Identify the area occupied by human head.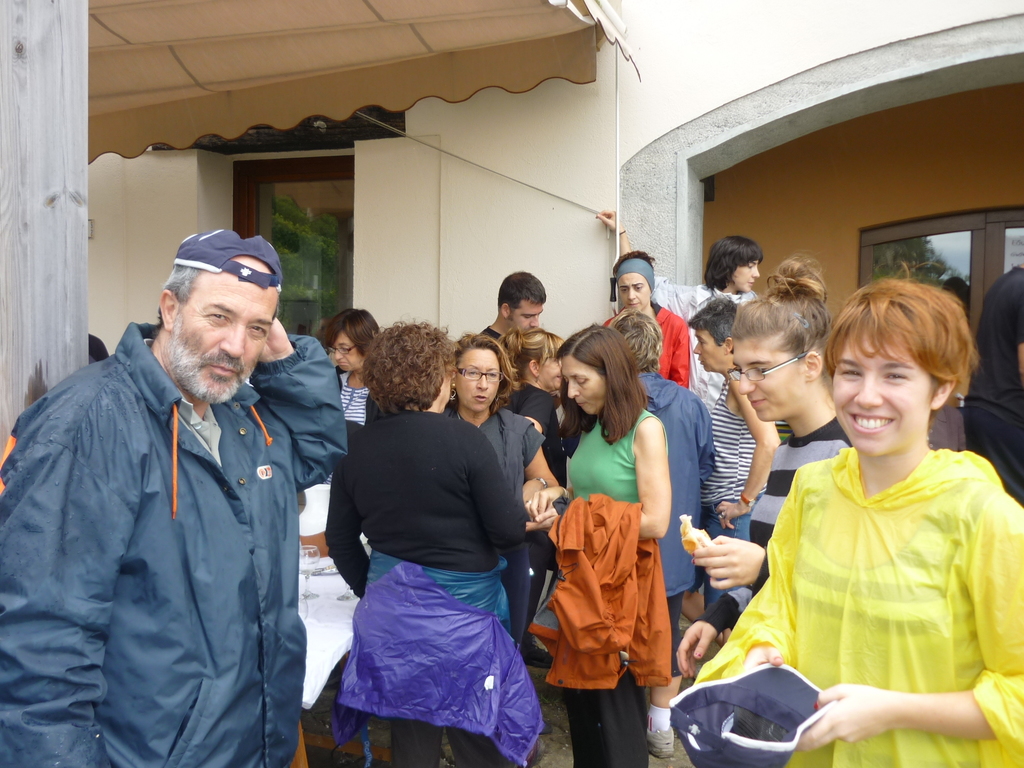
Area: l=687, t=296, r=740, b=373.
